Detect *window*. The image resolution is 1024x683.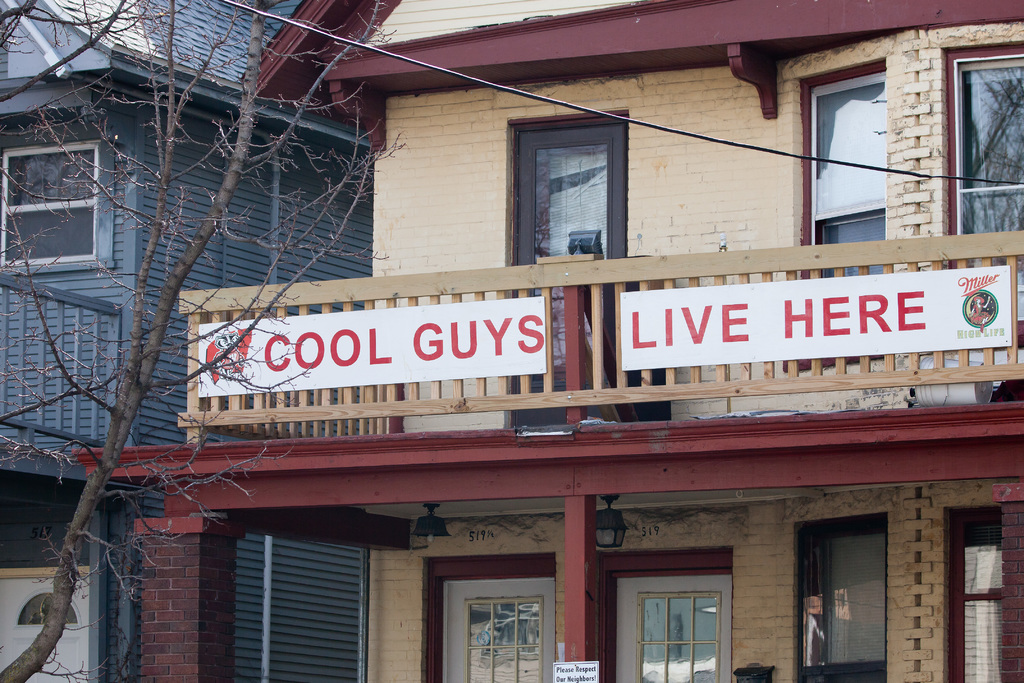
left=514, top=119, right=624, bottom=399.
